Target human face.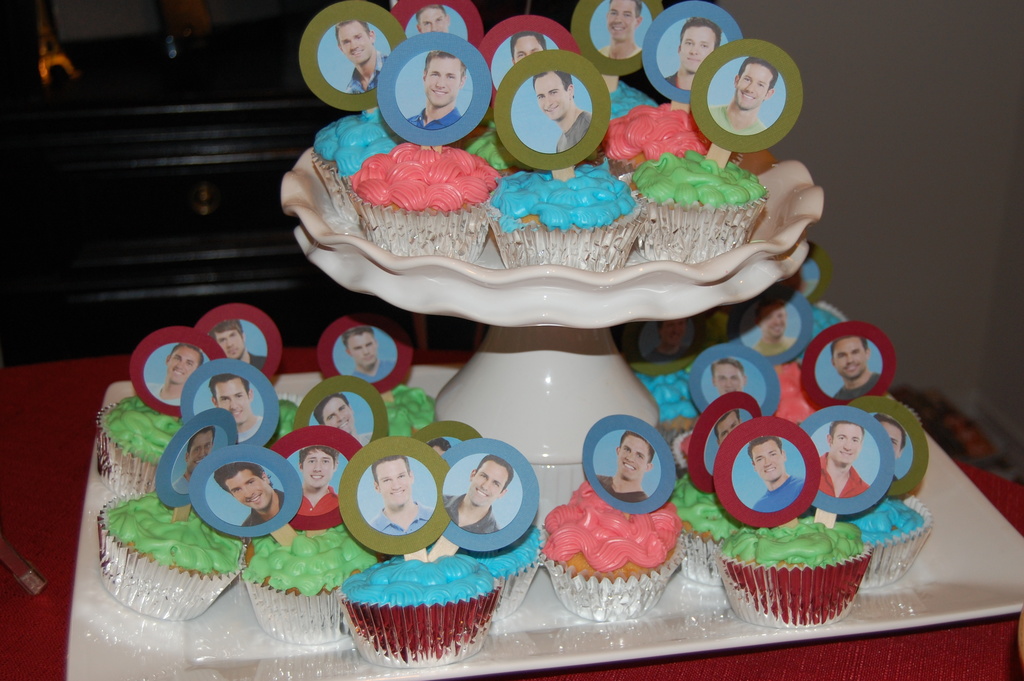
Target region: <region>374, 455, 412, 503</region>.
